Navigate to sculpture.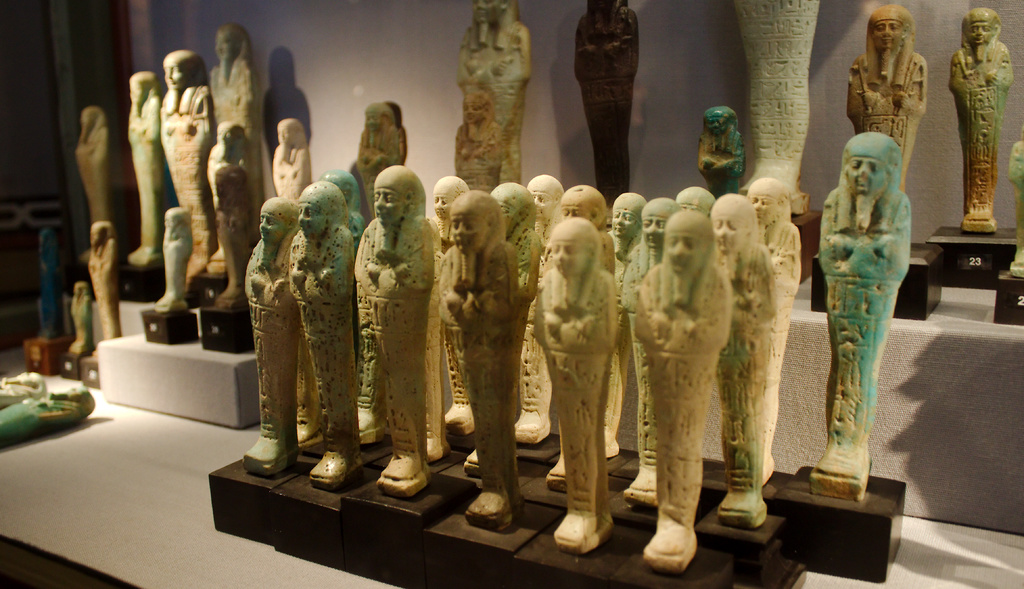
Navigation target: <bbox>282, 175, 365, 492</bbox>.
